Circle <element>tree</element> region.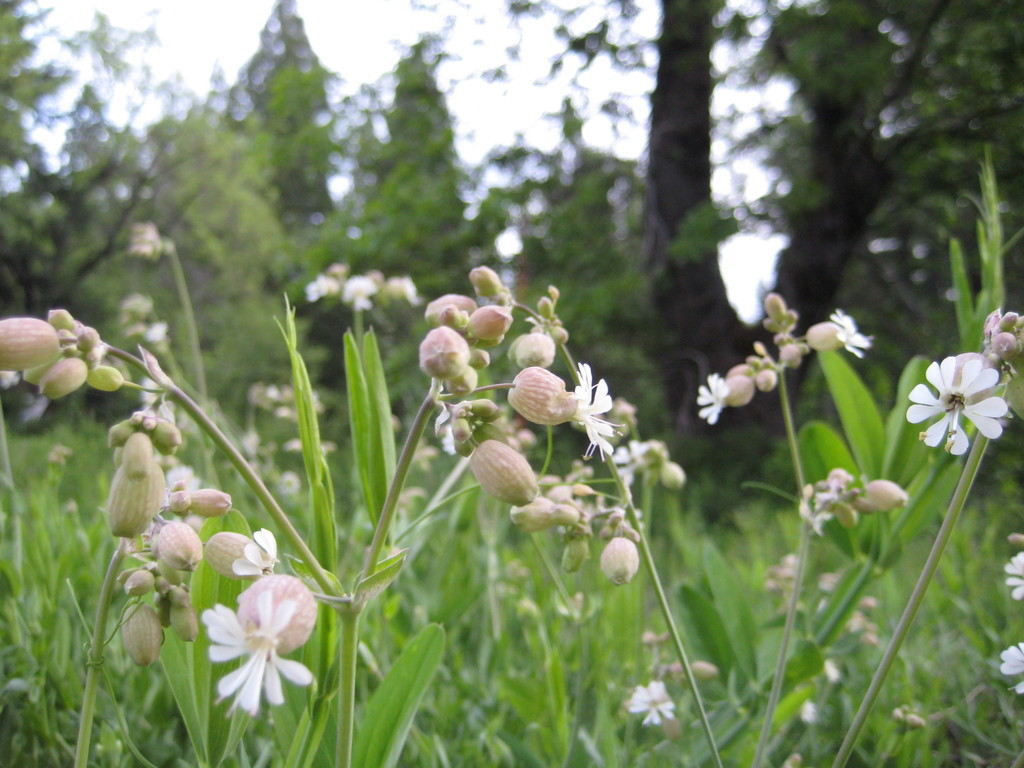
Region: pyautogui.locateOnScreen(583, 0, 1023, 521).
